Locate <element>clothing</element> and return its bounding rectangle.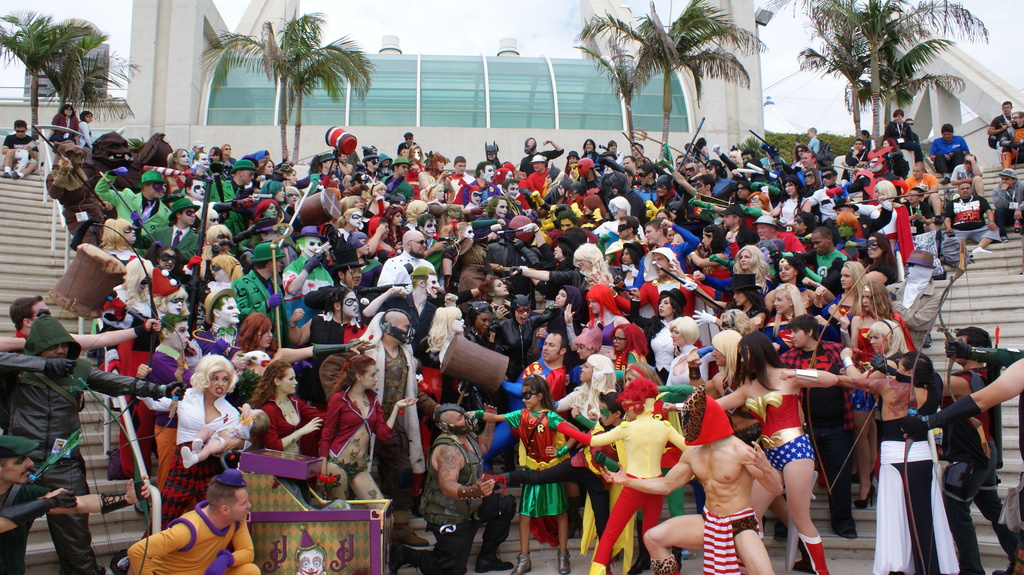
bbox=[843, 148, 872, 167].
